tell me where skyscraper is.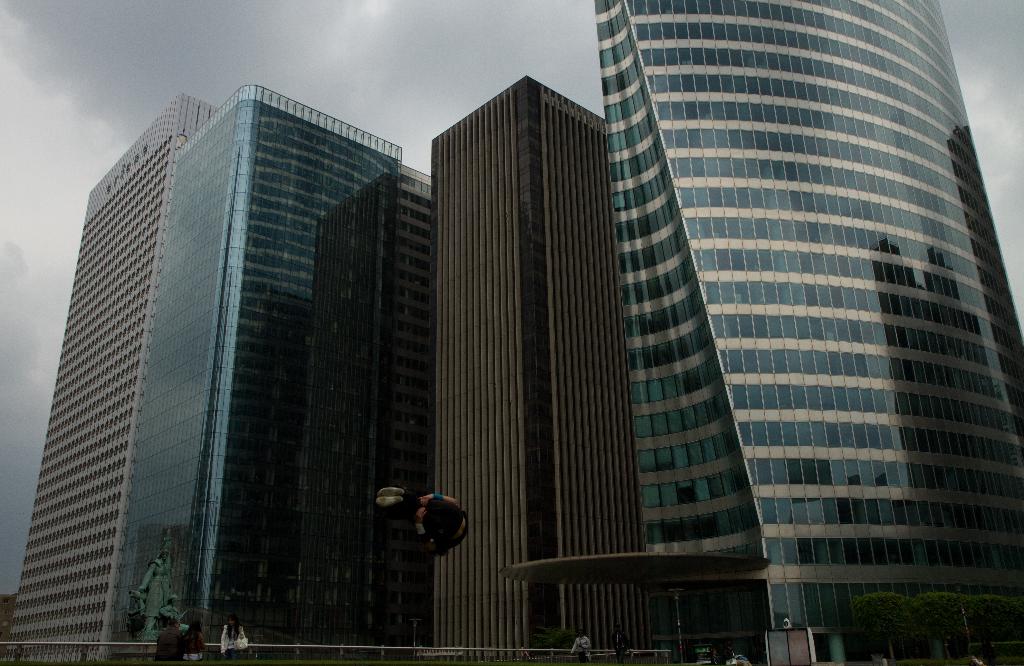
skyscraper is at [left=424, top=74, right=652, bottom=665].
